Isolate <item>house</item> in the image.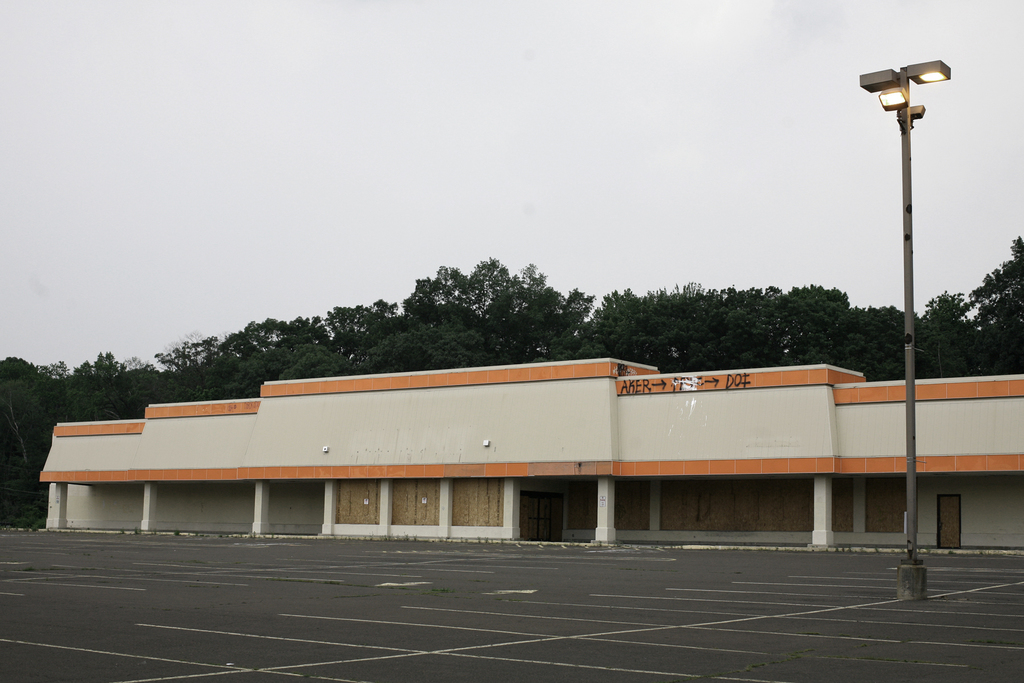
Isolated region: box(26, 320, 996, 572).
